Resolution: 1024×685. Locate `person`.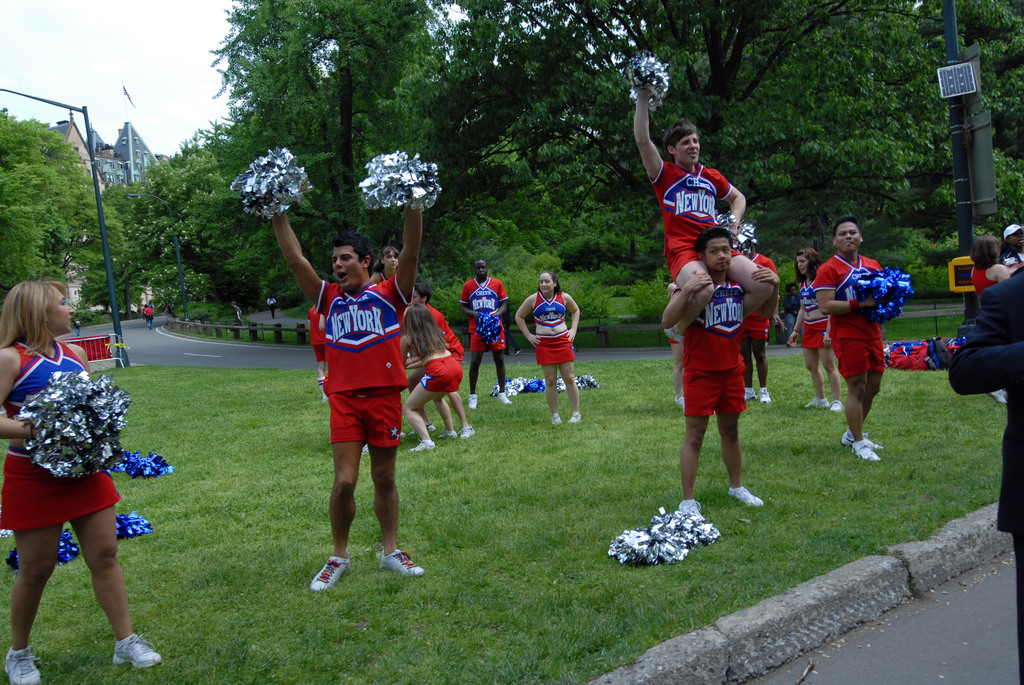
[468,255,519,399].
